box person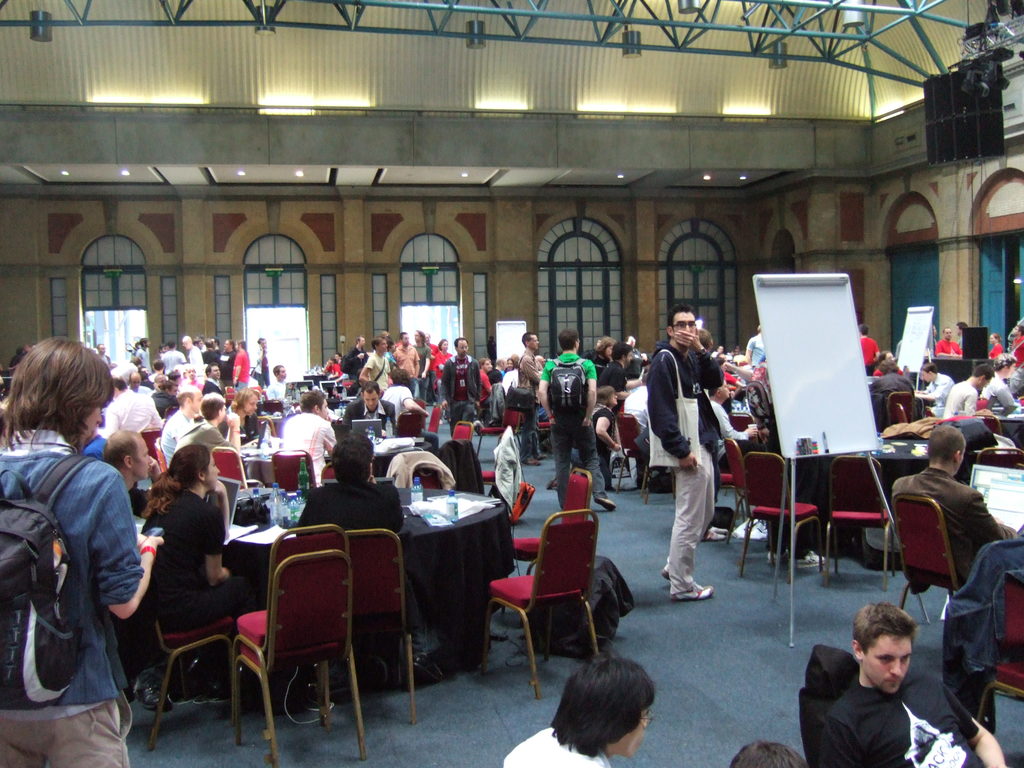
box(1011, 321, 1023, 364)
